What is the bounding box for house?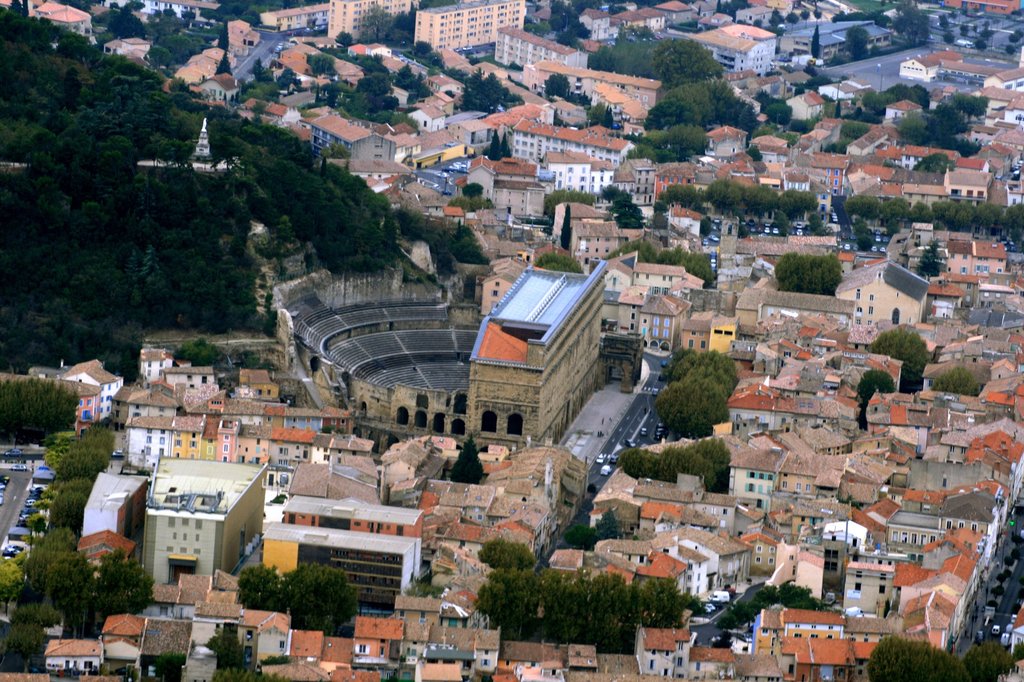
x1=737 y1=455 x2=789 y2=512.
